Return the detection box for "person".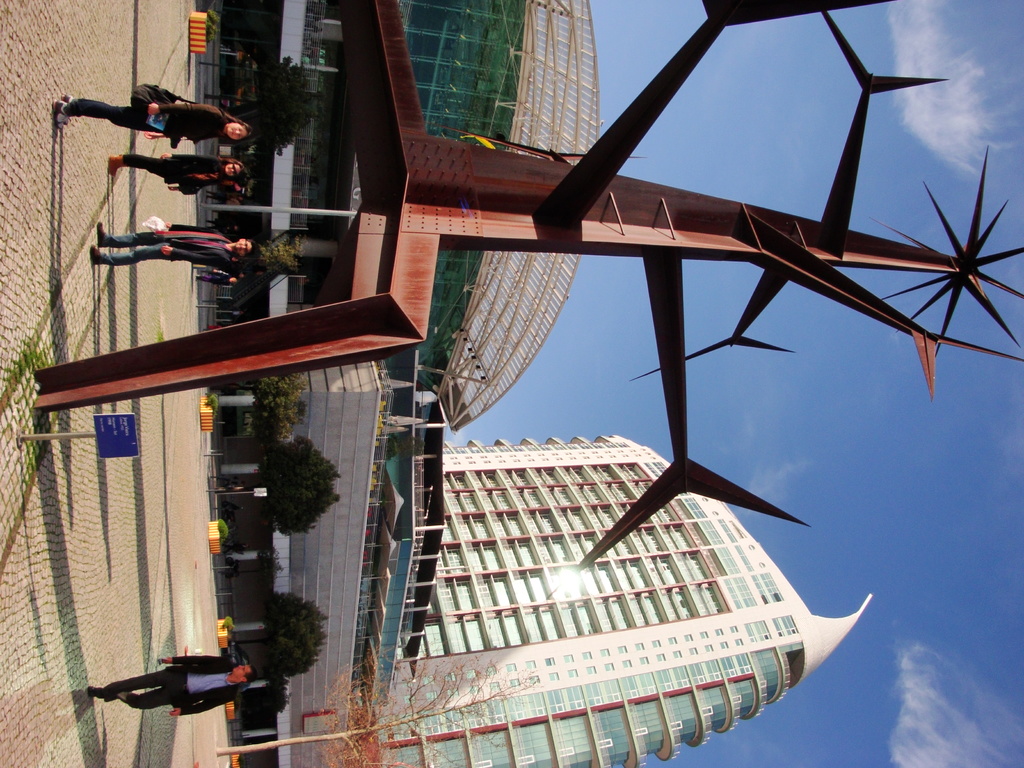
(x1=52, y1=81, x2=252, y2=148).
